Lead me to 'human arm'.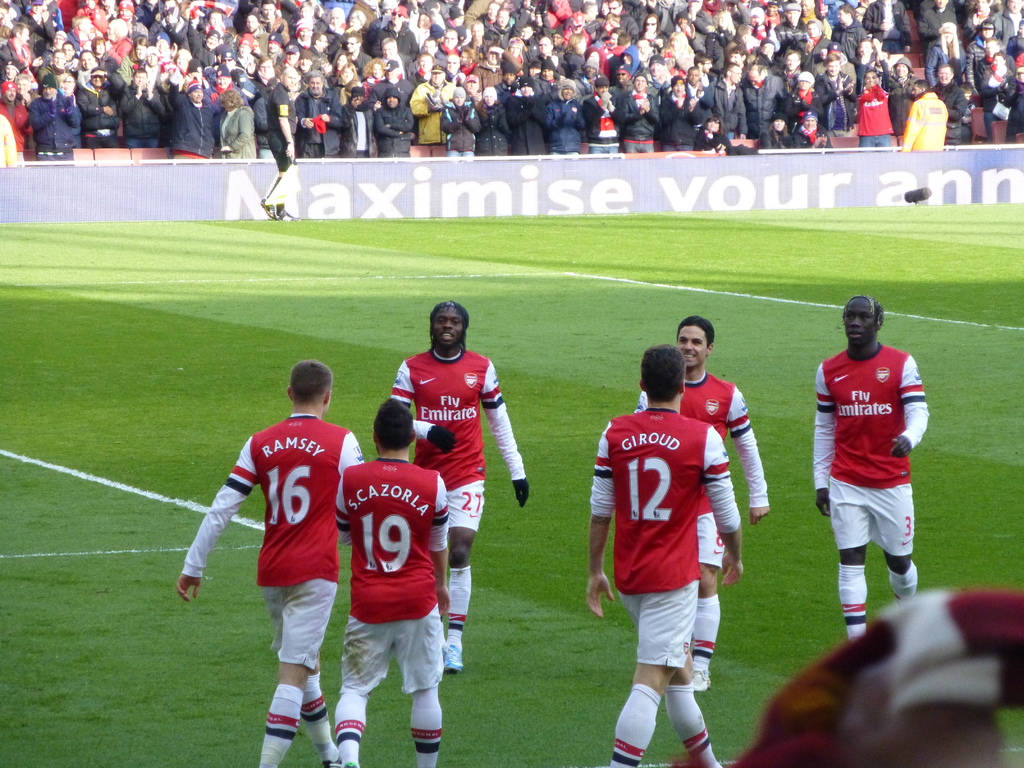
Lead to (left=701, top=428, right=740, bottom=586).
